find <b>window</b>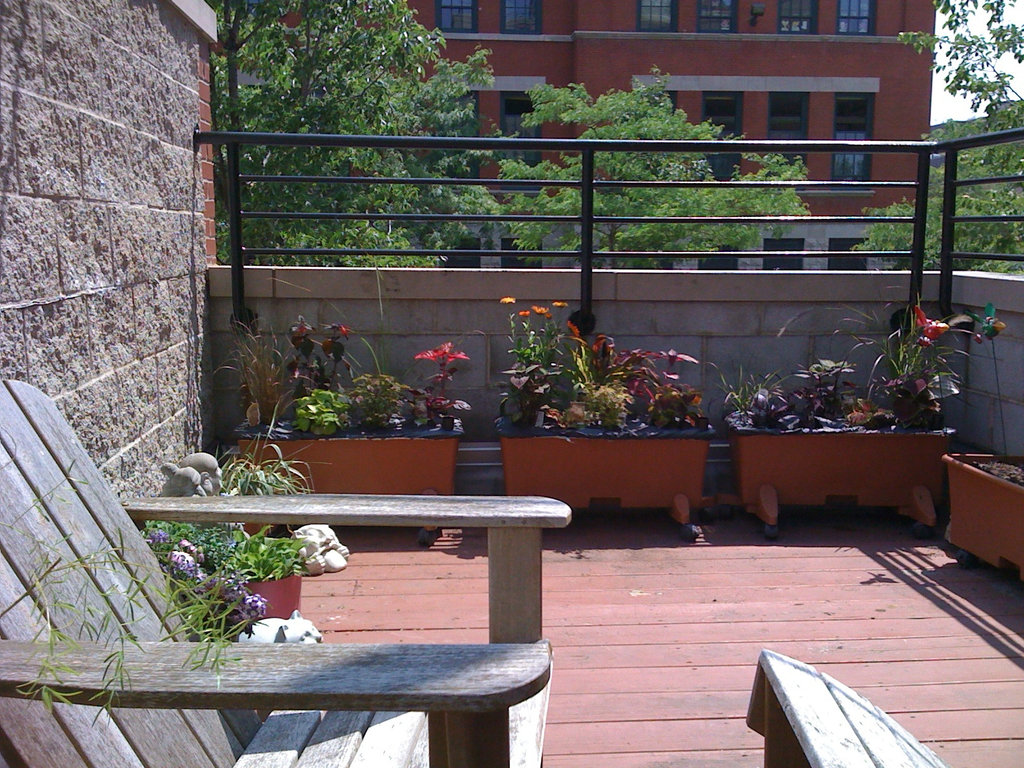
select_region(495, 0, 542, 35)
